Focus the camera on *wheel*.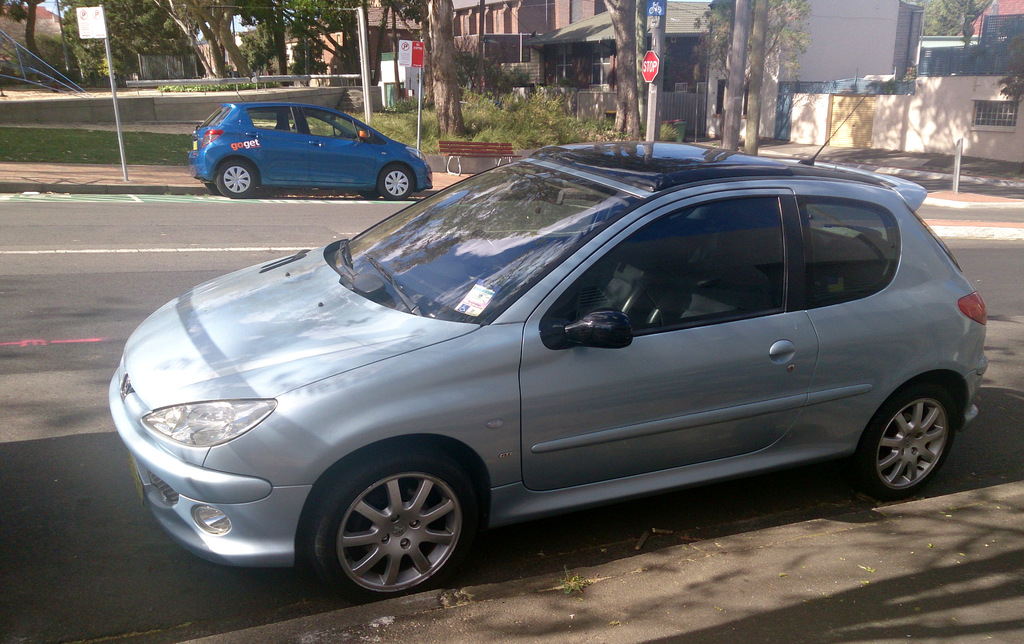
Focus region: x1=310, y1=455, x2=490, y2=603.
